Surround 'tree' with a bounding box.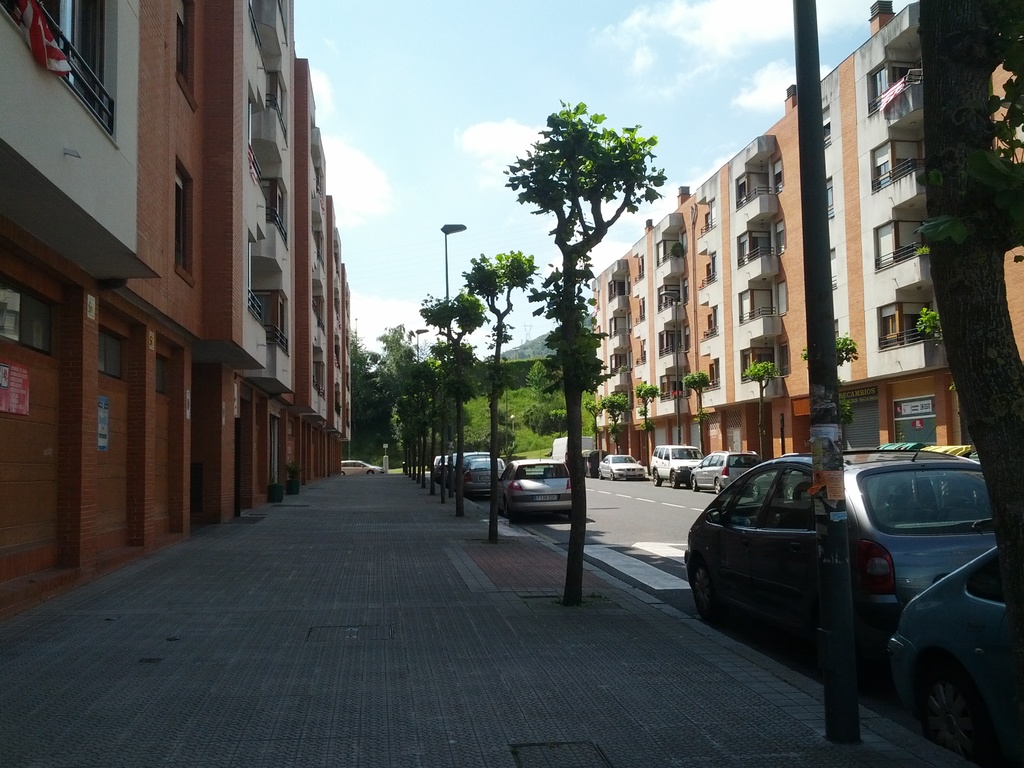
413:282:485:525.
